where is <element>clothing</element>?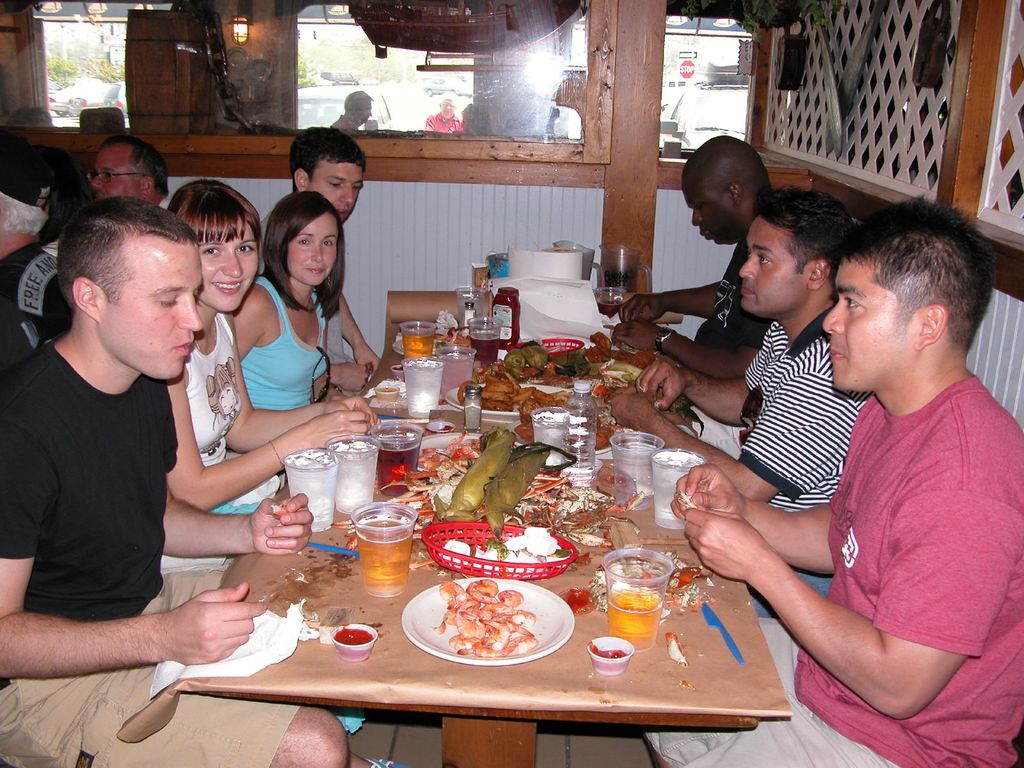
Rect(0, 340, 303, 767).
